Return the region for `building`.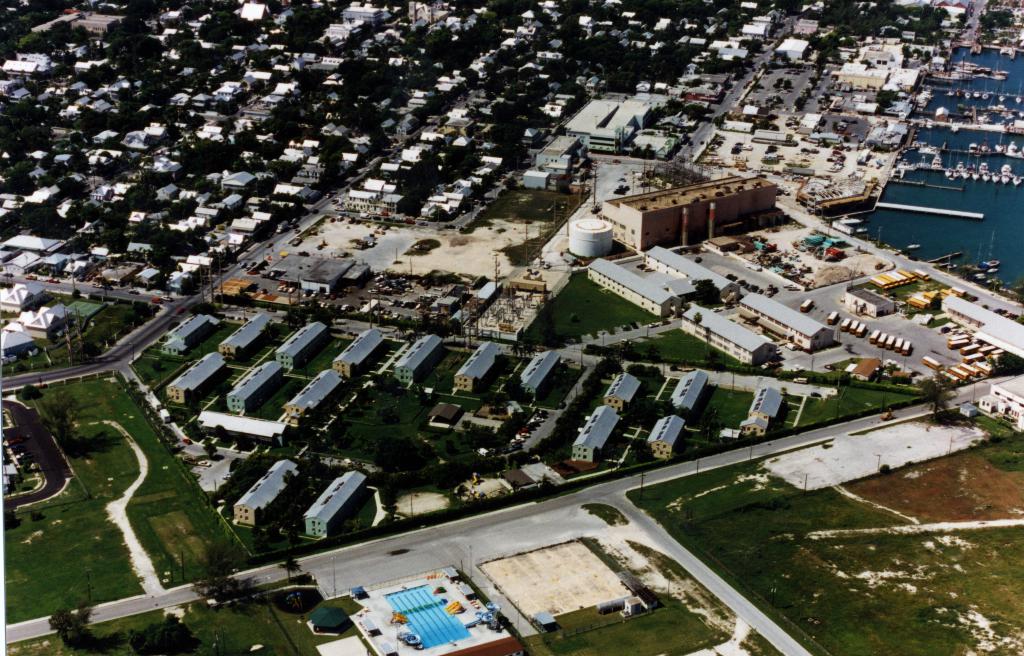
BBox(749, 388, 785, 420).
